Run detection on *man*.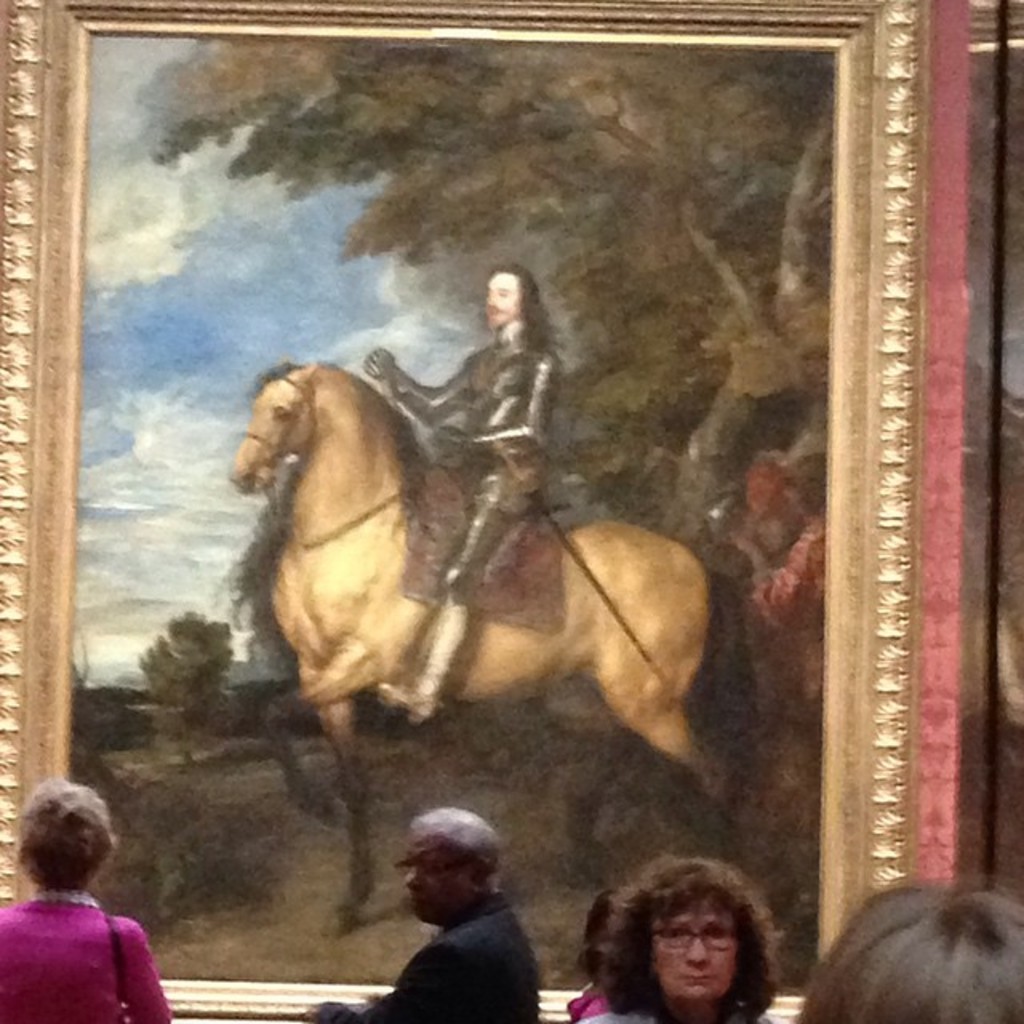
Result: (left=357, top=816, right=566, bottom=1018).
